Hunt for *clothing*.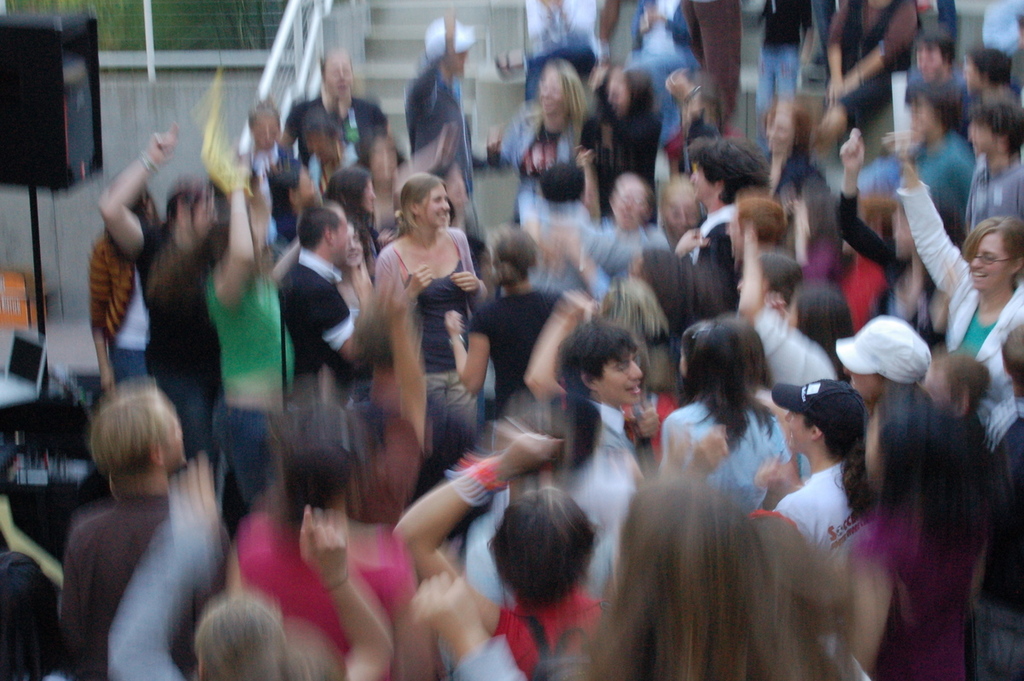
Hunted down at box=[831, 0, 919, 126].
